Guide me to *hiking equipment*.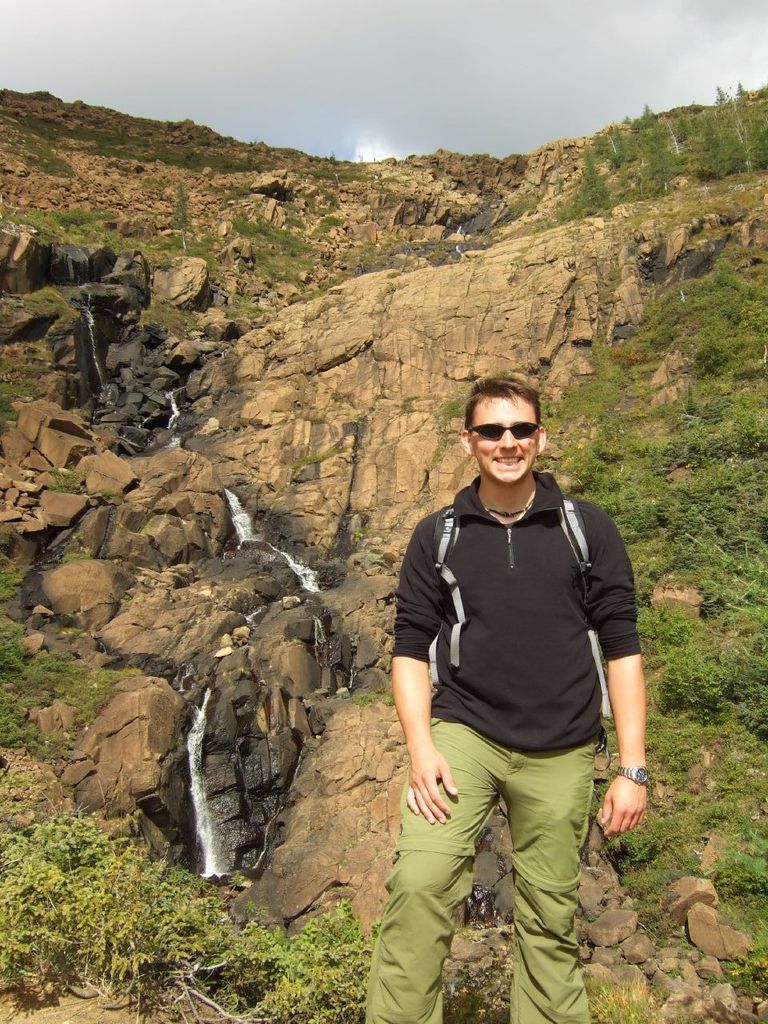
Guidance: pyautogui.locateOnScreen(438, 493, 611, 722).
